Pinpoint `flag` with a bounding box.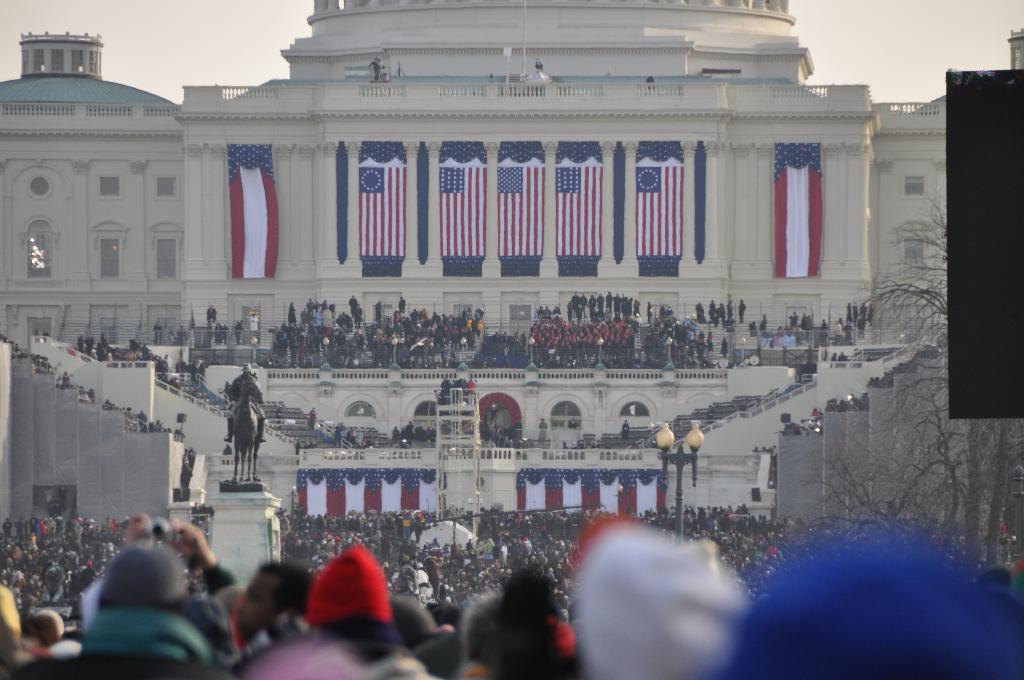
bbox=[774, 138, 820, 277].
